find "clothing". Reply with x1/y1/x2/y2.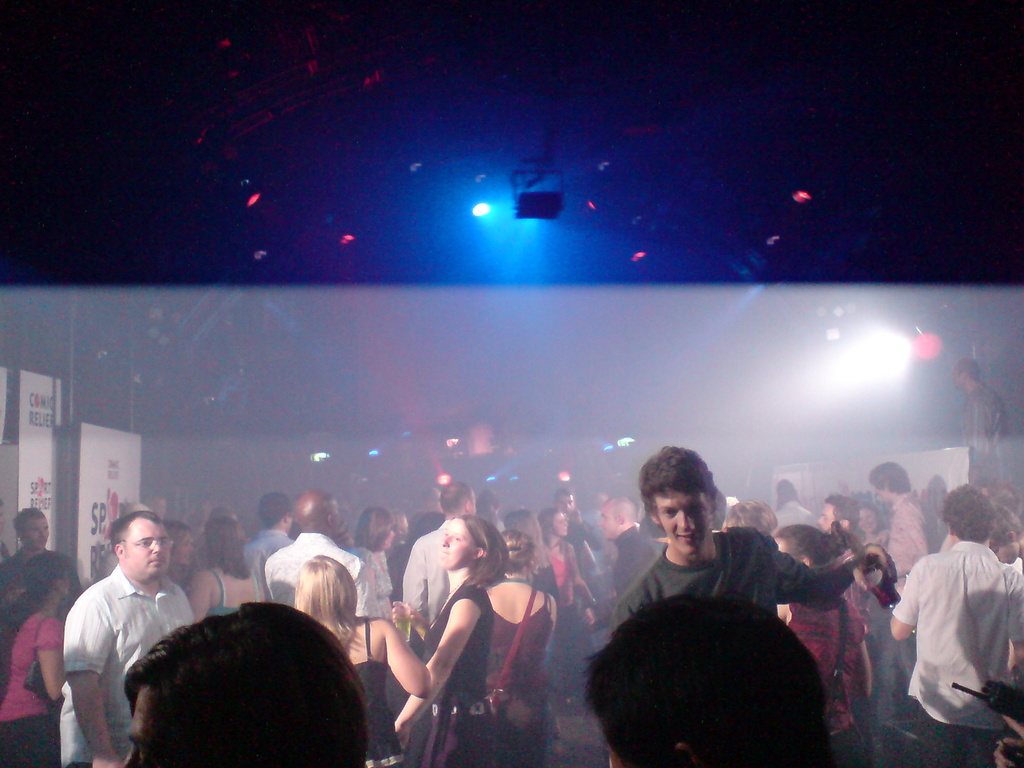
353/614/405/767.
